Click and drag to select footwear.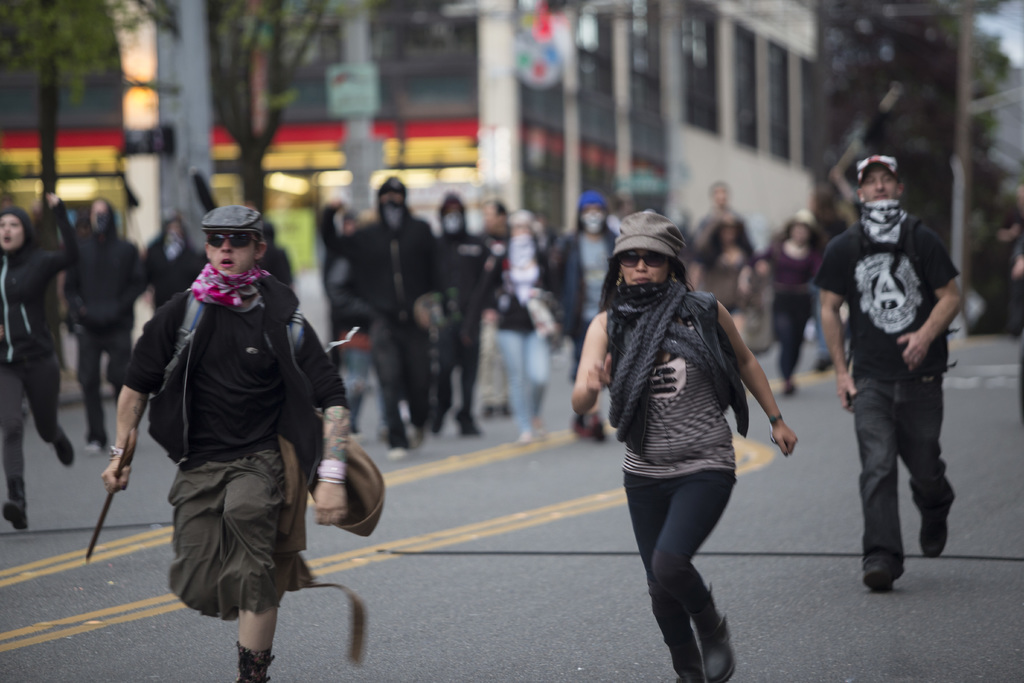
Selection: [913, 511, 956, 557].
